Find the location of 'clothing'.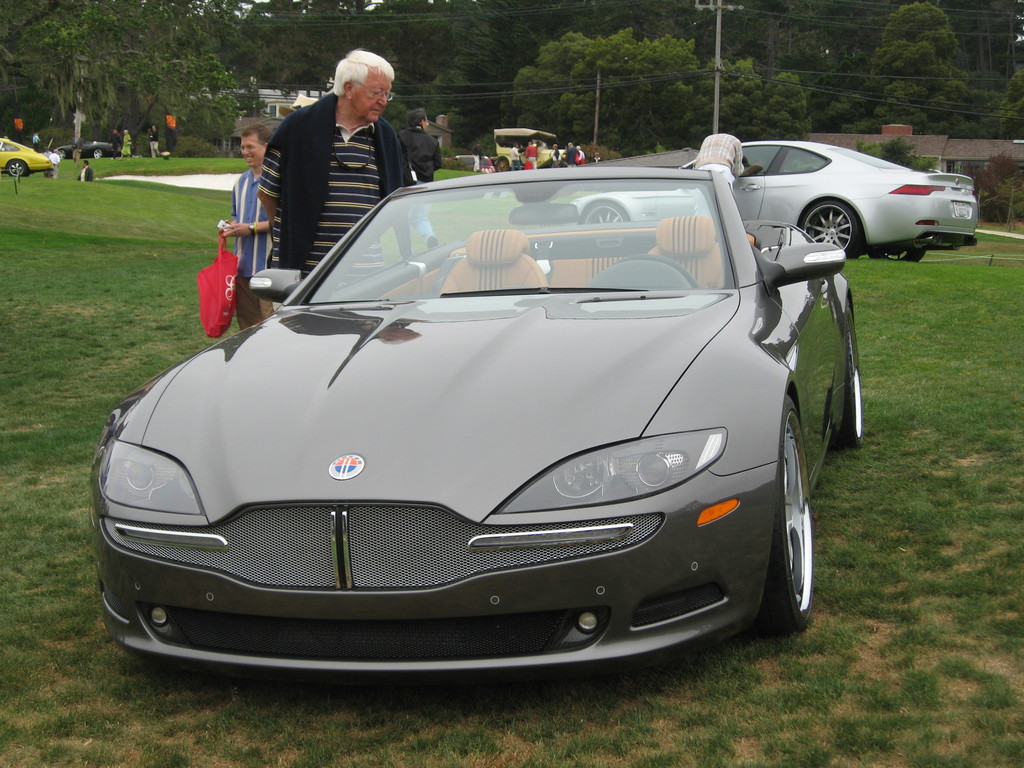
Location: select_region(578, 154, 586, 166).
